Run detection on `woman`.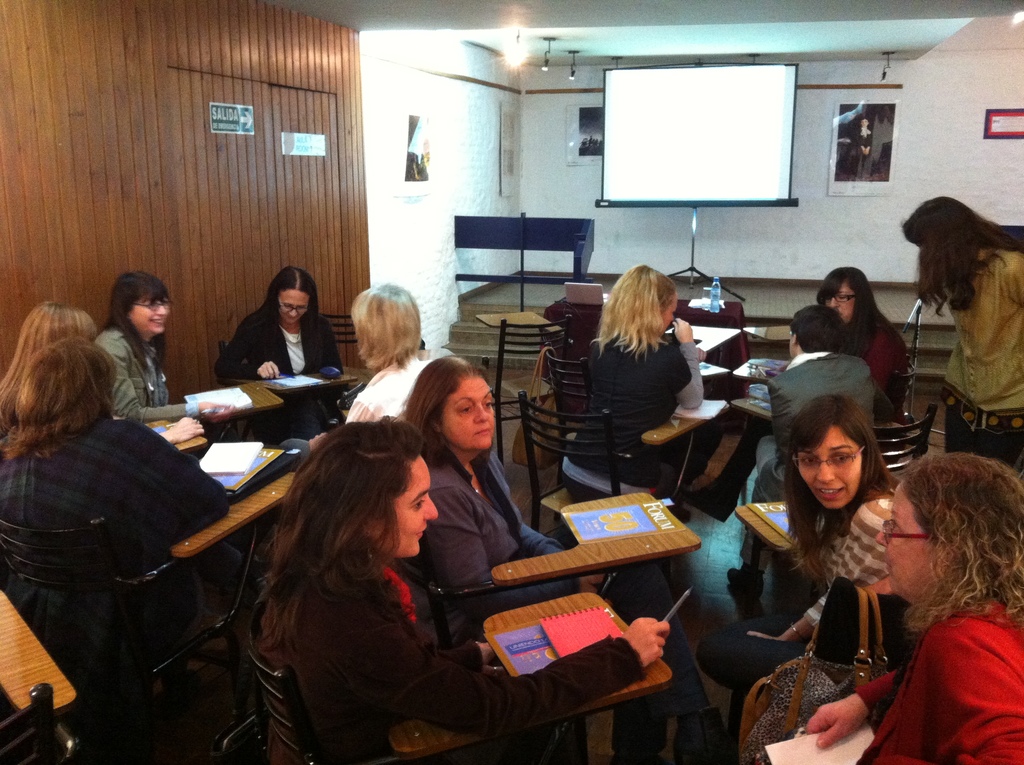
Result: left=700, top=391, right=915, bottom=741.
